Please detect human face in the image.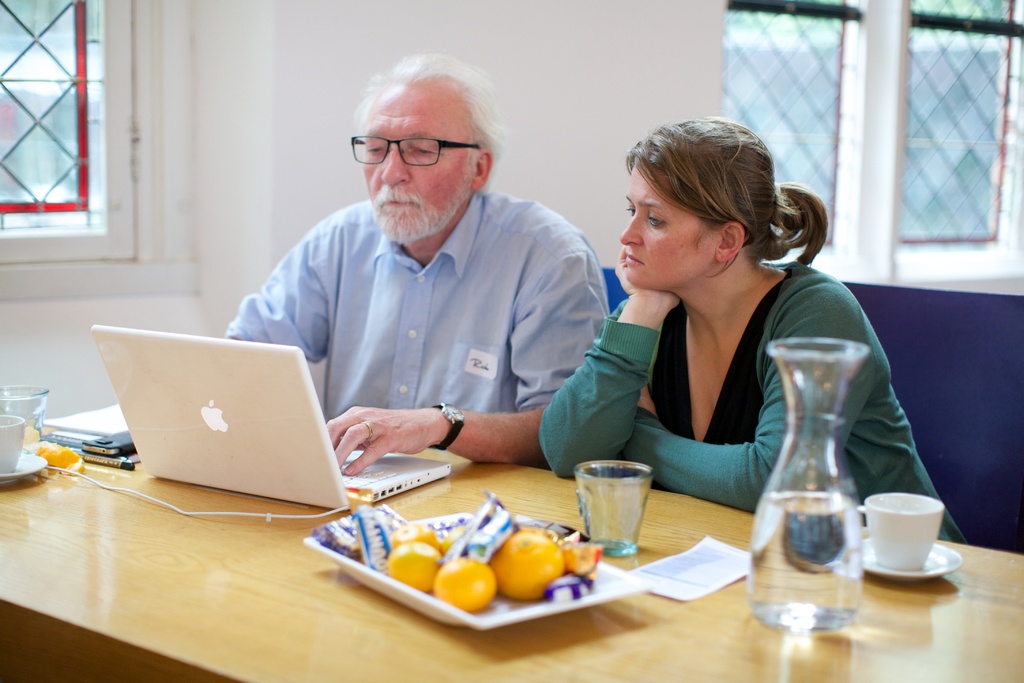
pyautogui.locateOnScreen(362, 85, 472, 240).
